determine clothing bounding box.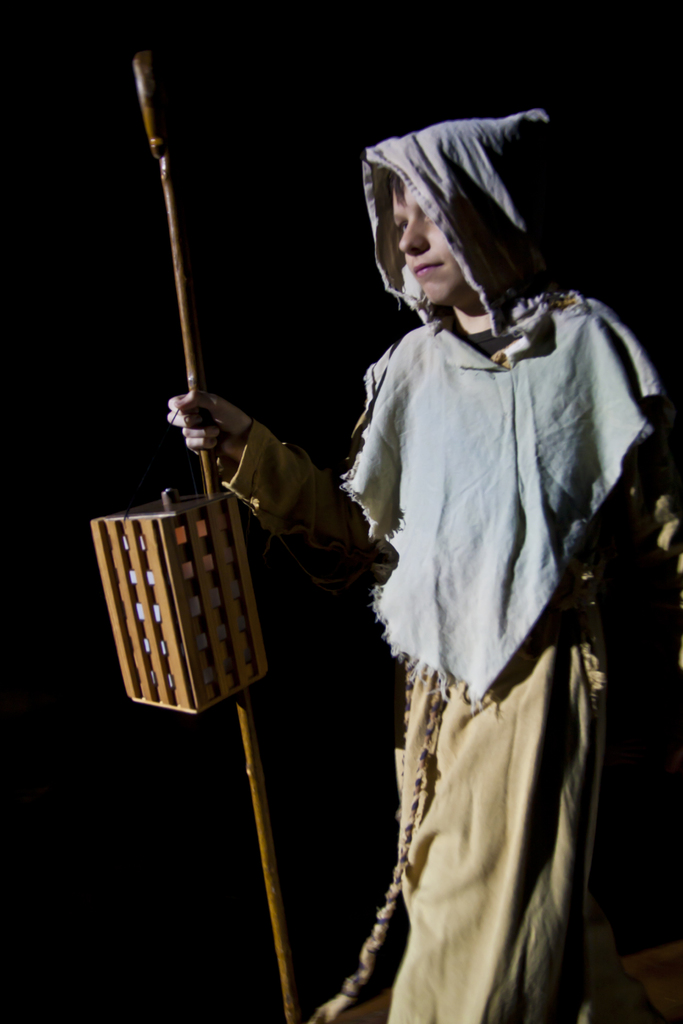
Determined: detection(282, 120, 661, 926).
